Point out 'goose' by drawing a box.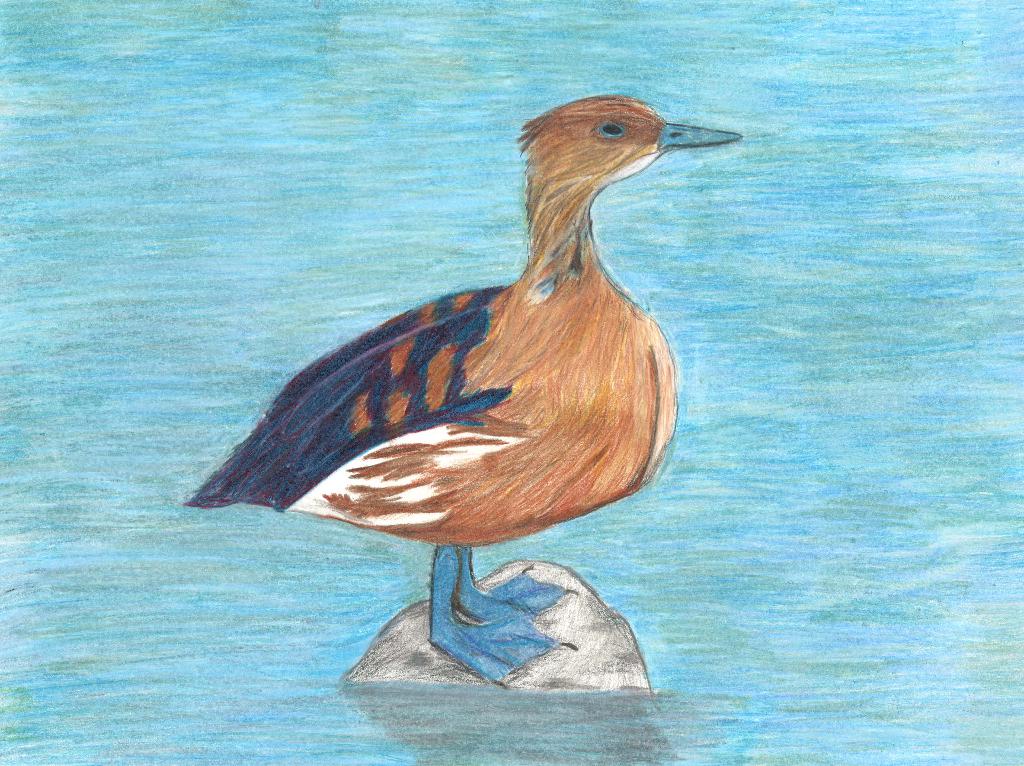
{"x1": 205, "y1": 76, "x2": 723, "y2": 683}.
